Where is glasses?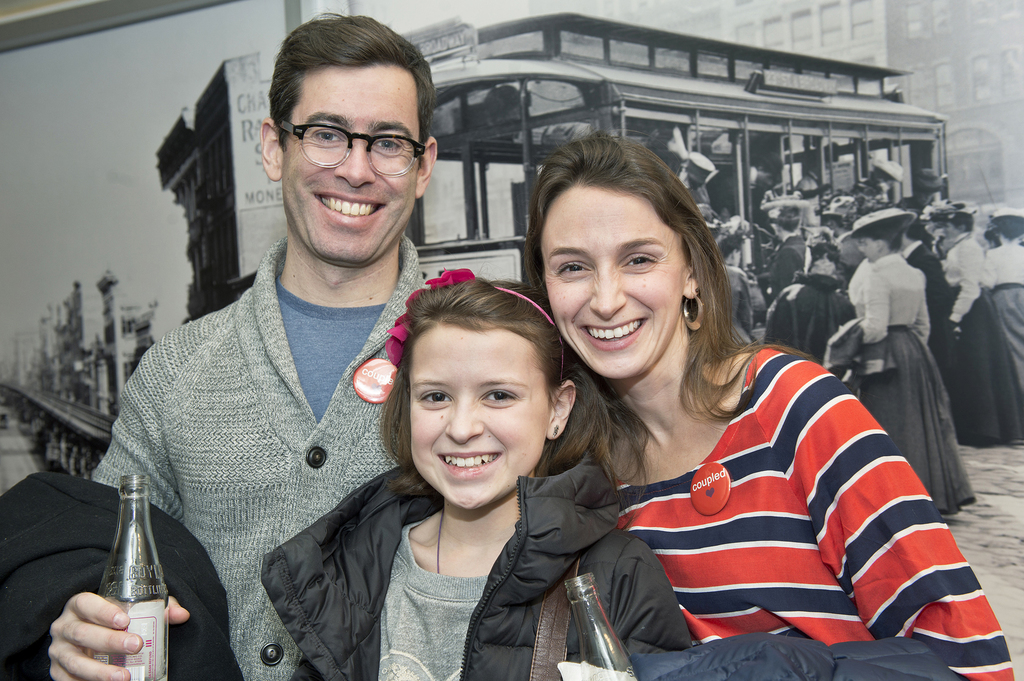
(275,120,425,179).
